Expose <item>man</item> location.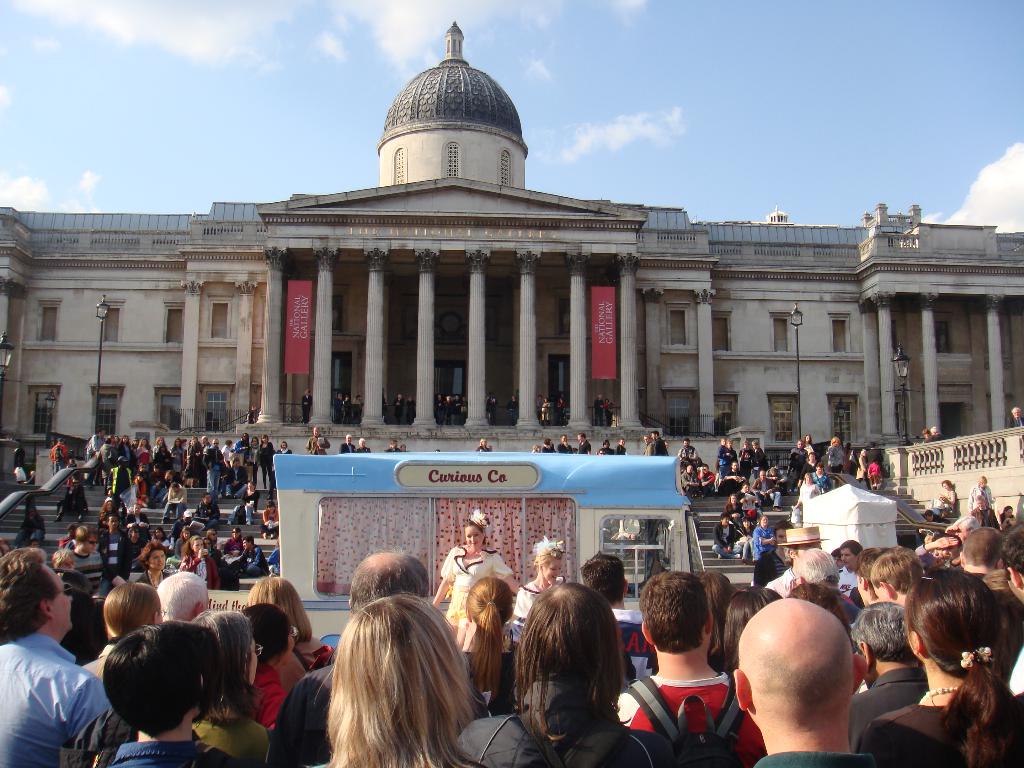
Exposed at select_region(68, 526, 104, 591).
